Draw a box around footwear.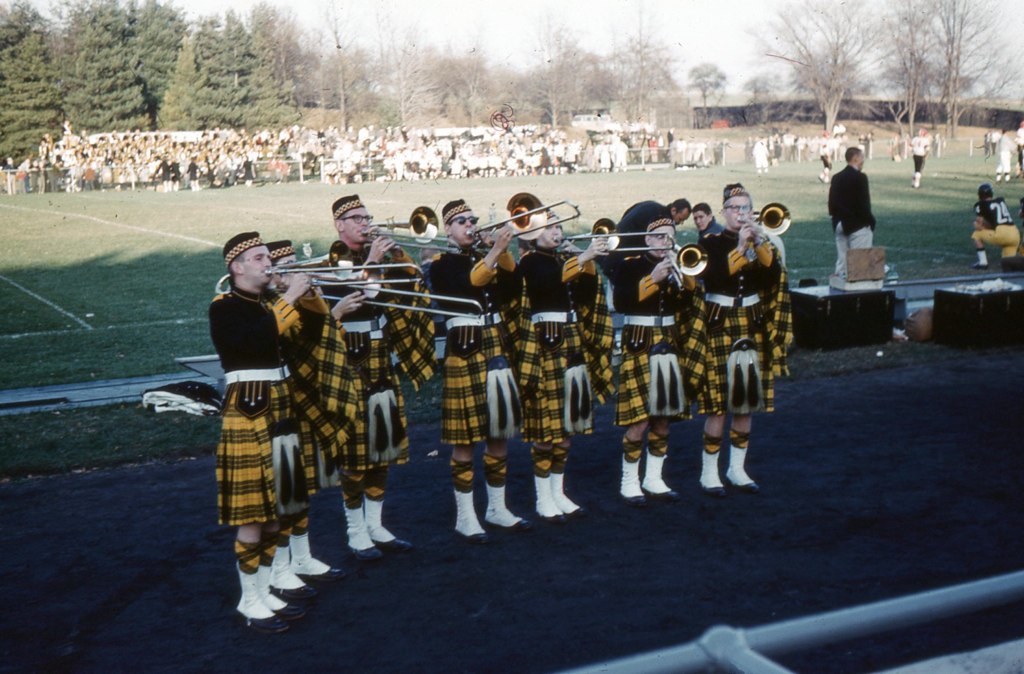
locate(372, 537, 410, 549).
